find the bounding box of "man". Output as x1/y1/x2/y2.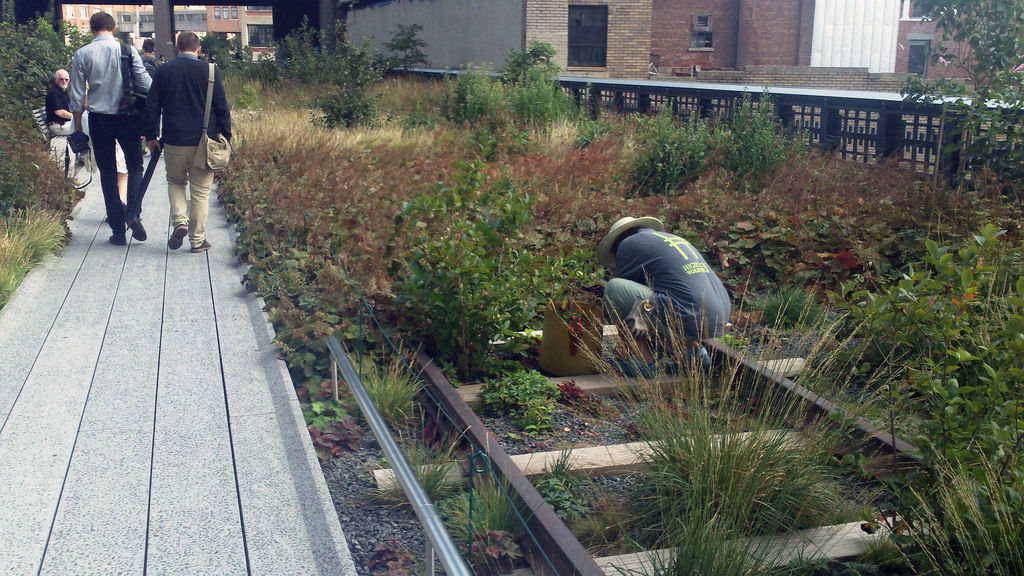
44/68/94/164.
